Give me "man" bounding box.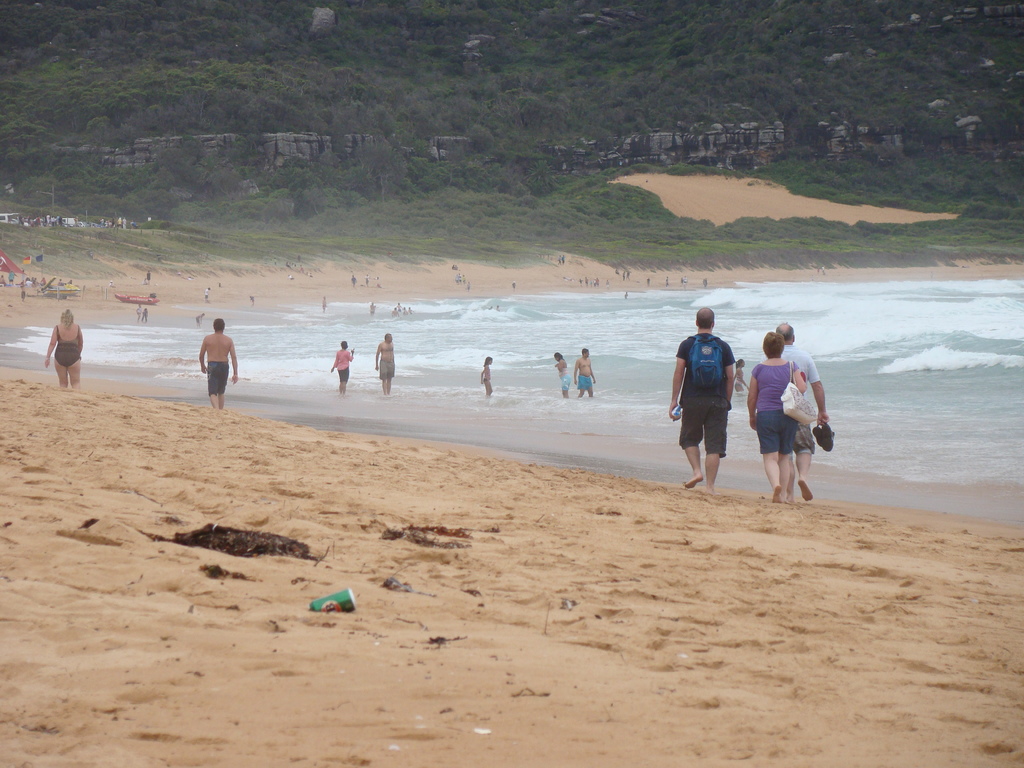
bbox(768, 319, 829, 504).
